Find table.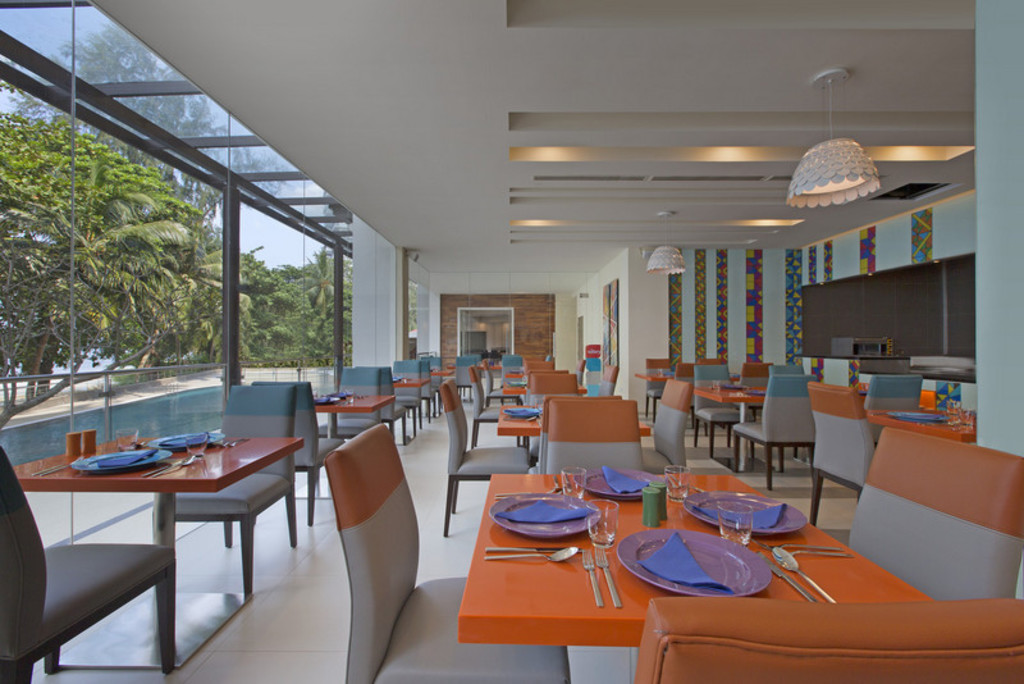
9:433:308:671.
